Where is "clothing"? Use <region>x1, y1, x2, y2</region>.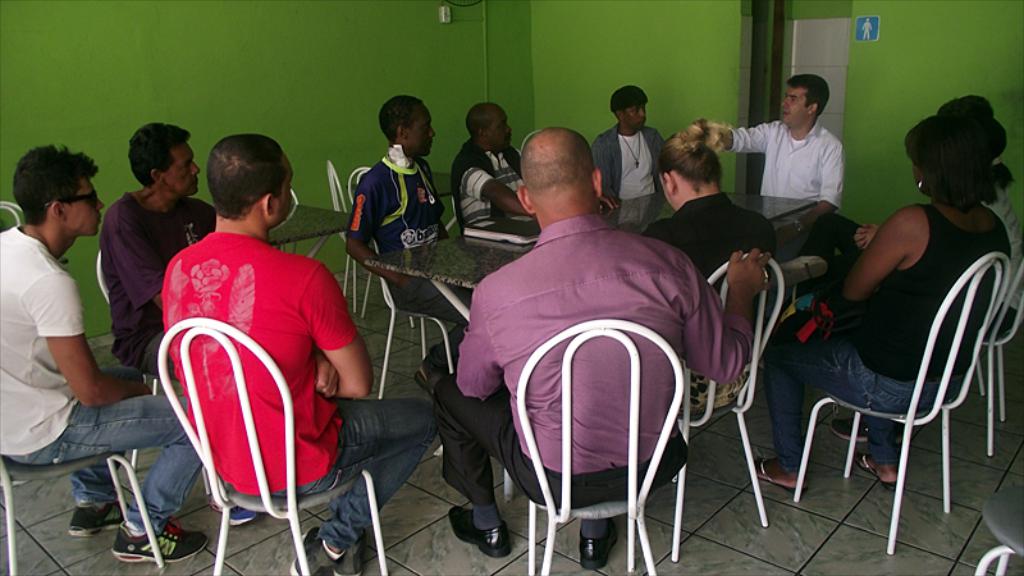
<region>0, 227, 202, 526</region>.
